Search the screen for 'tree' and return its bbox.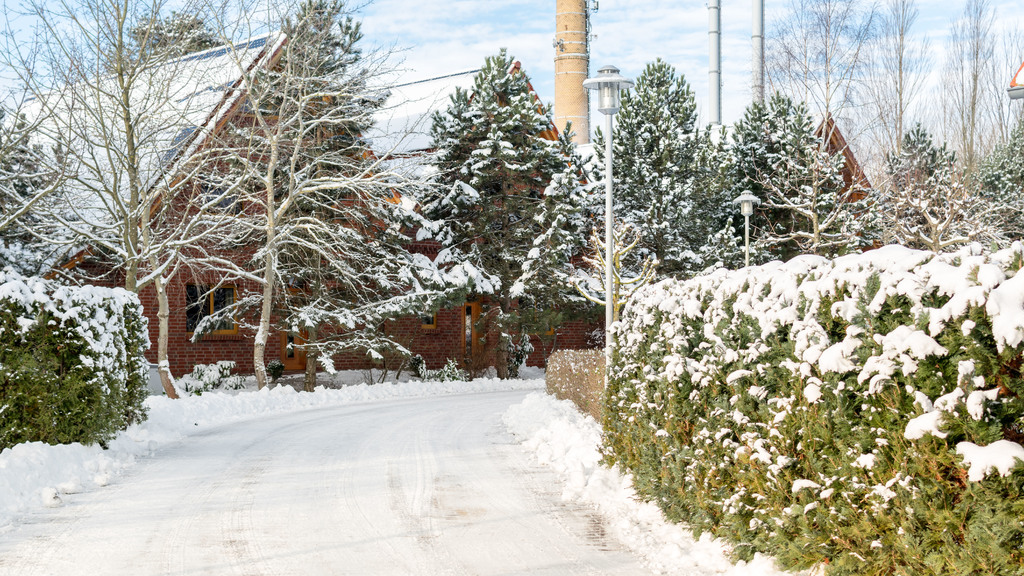
Found: {"left": 753, "top": 0, "right": 1023, "bottom": 223}.
